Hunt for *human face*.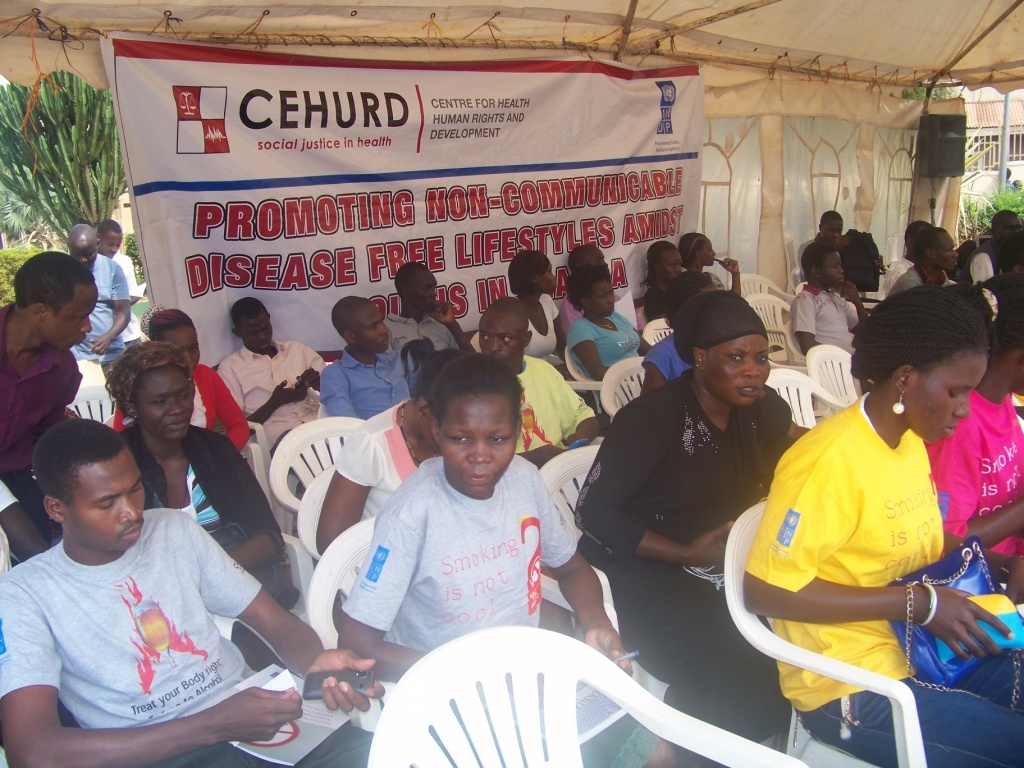
Hunted down at <box>713,334,768,396</box>.
